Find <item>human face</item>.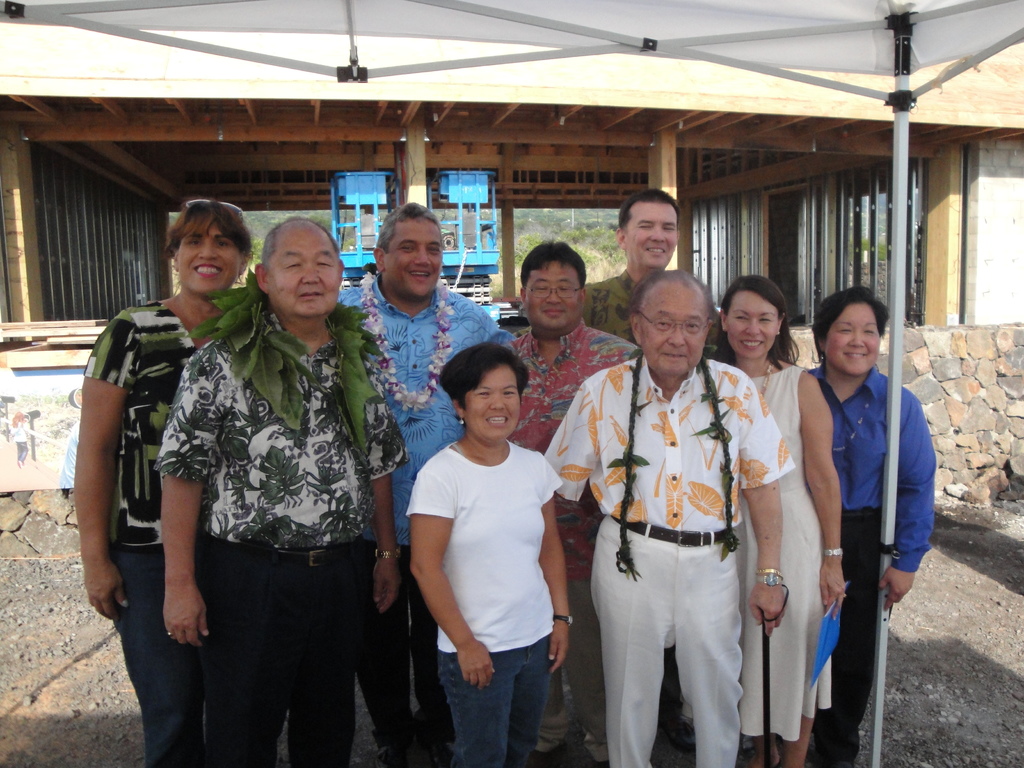
[left=827, top=312, right=883, bottom=374].
